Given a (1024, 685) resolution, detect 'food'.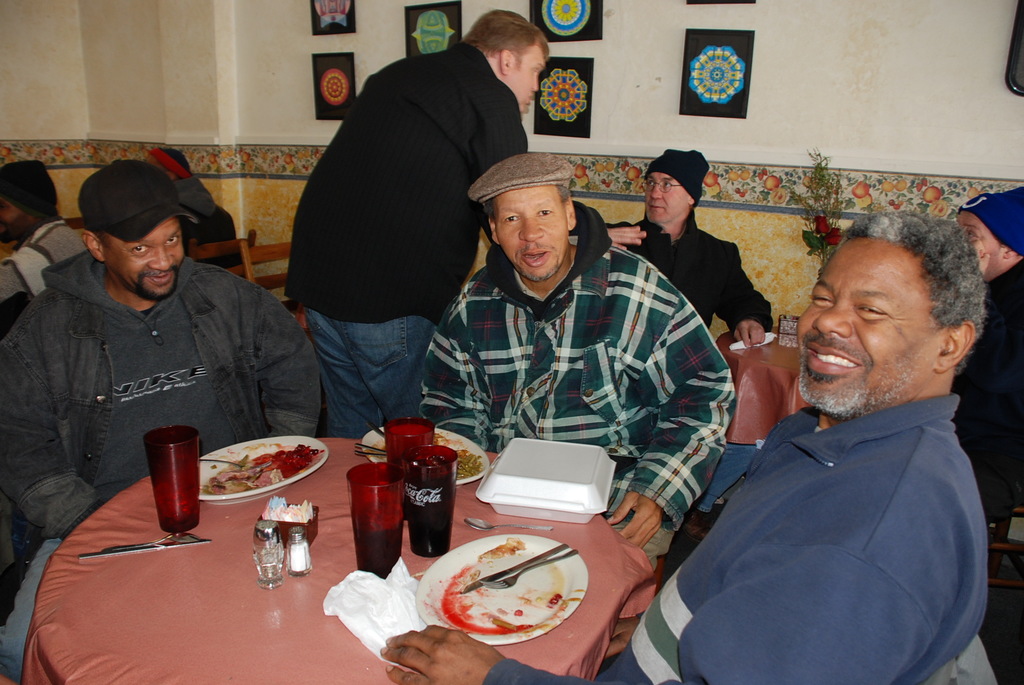
left=287, top=540, right=311, bottom=573.
